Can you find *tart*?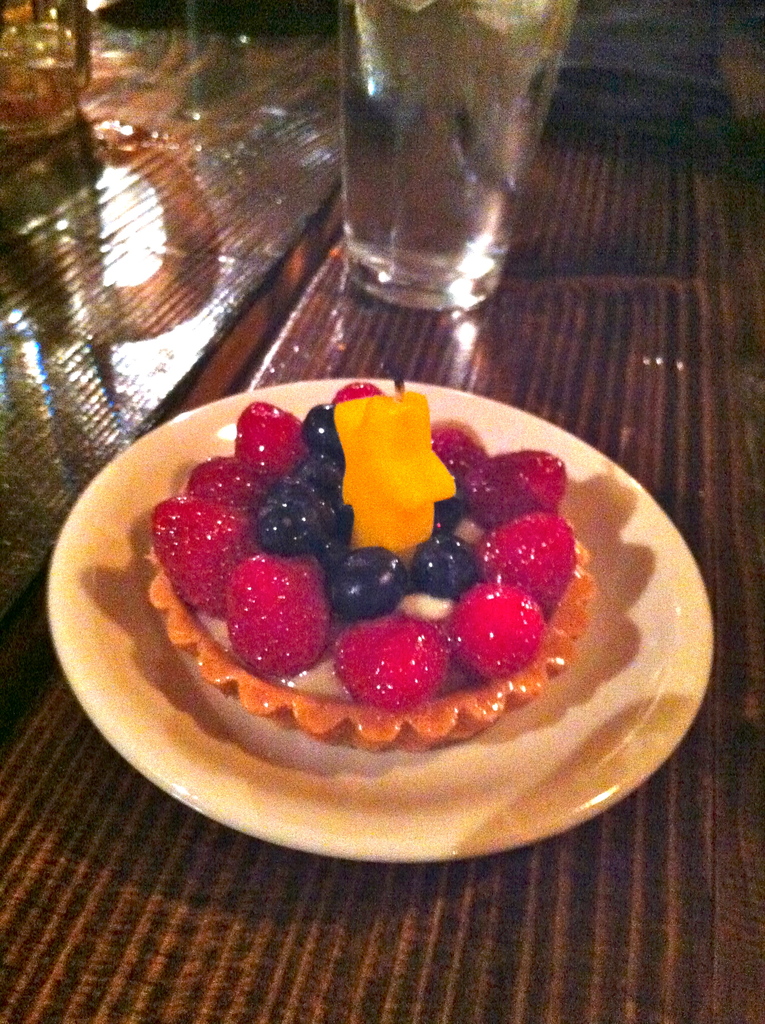
Yes, bounding box: {"x1": 153, "y1": 367, "x2": 584, "y2": 782}.
